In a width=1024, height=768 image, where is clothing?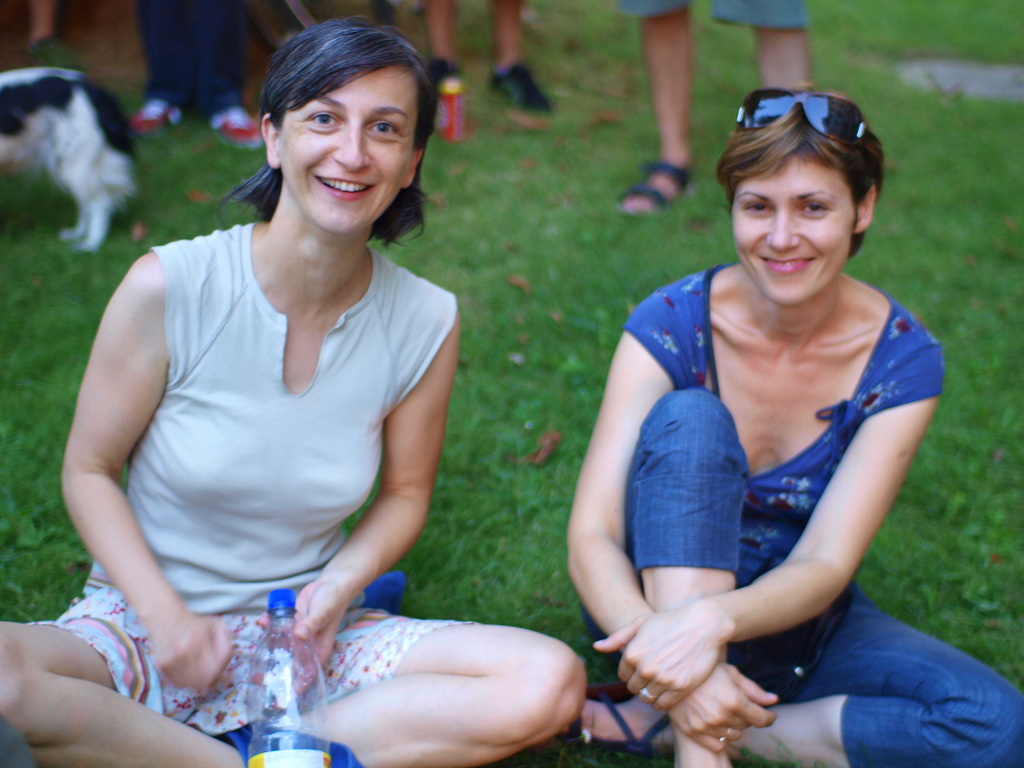
locate(625, 292, 1023, 765).
